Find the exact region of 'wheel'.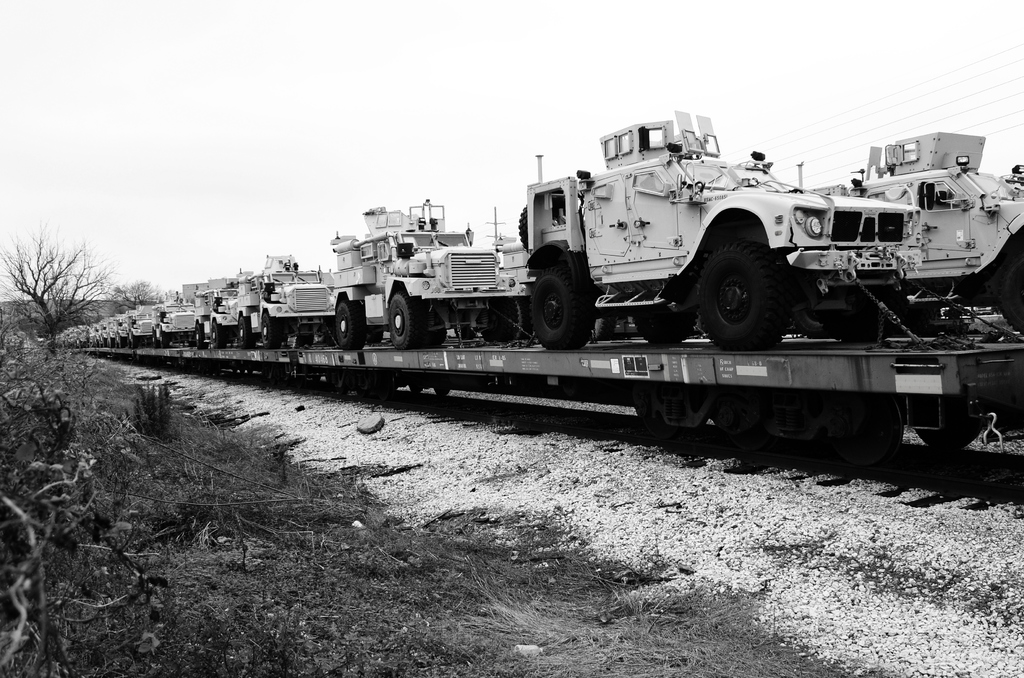
Exact region: 234, 315, 253, 352.
